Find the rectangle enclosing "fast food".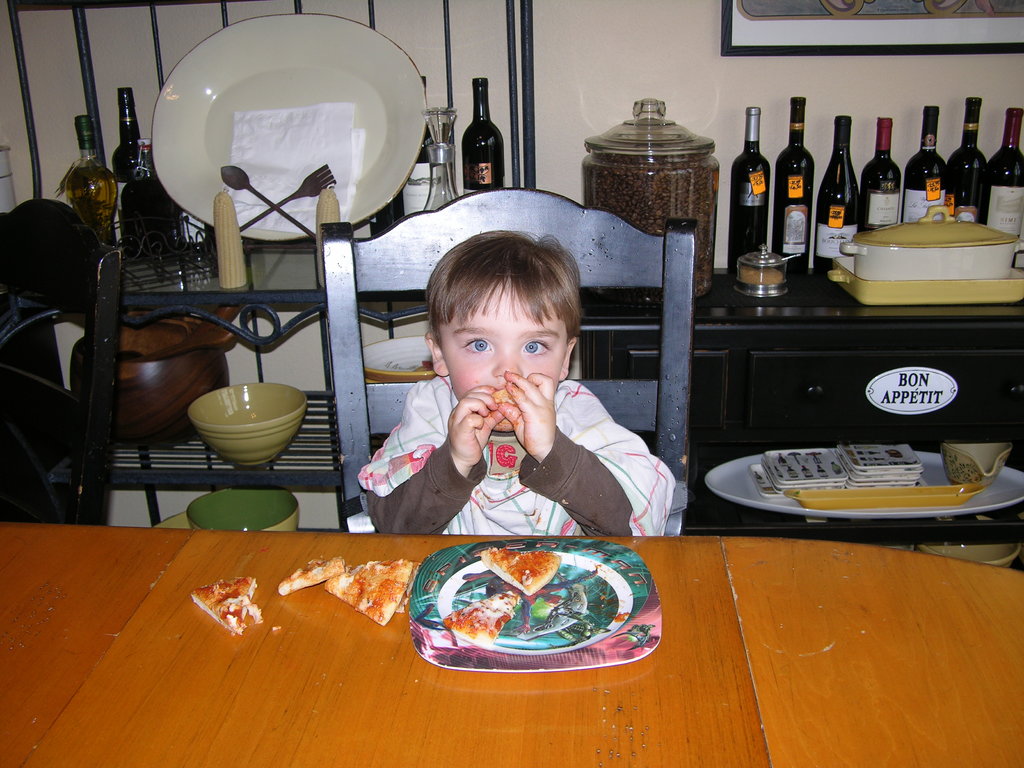
box(438, 592, 525, 644).
